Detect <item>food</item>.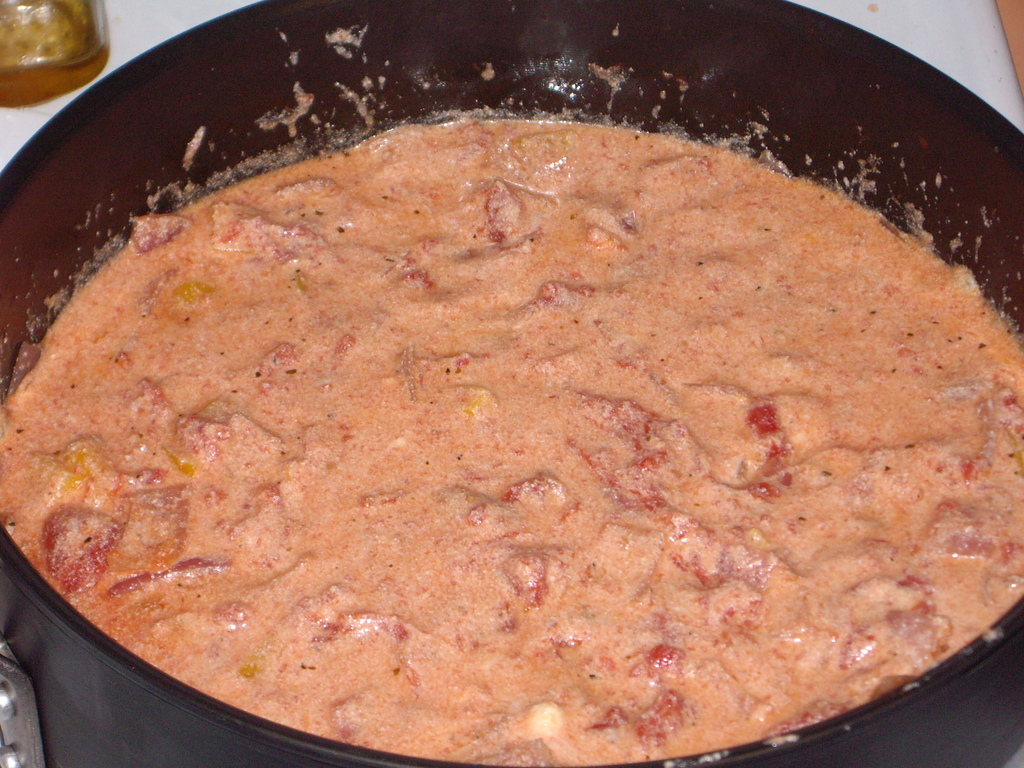
Detected at crop(70, 97, 991, 748).
